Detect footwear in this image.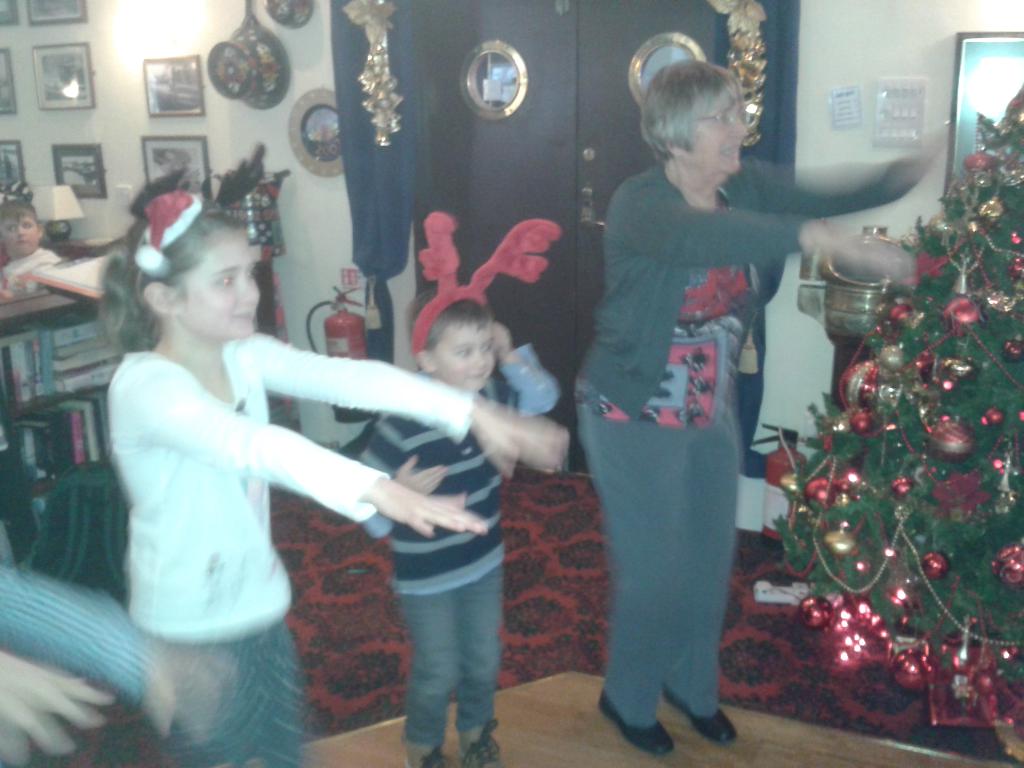
Detection: (x1=461, y1=729, x2=501, y2=767).
